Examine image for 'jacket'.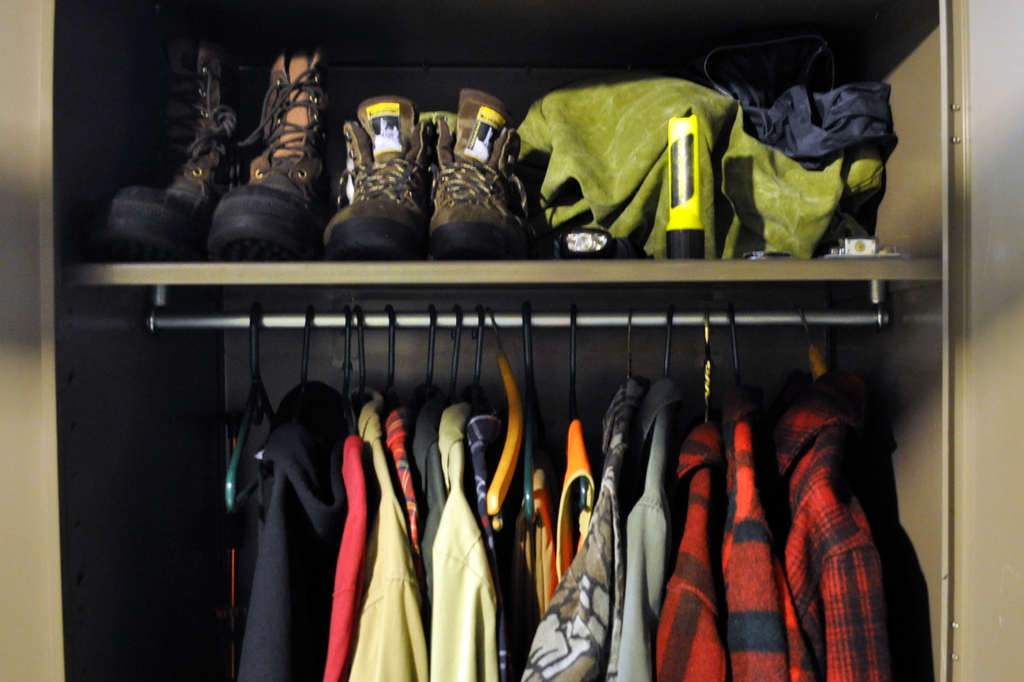
Examination result: <bbox>235, 378, 355, 681</bbox>.
